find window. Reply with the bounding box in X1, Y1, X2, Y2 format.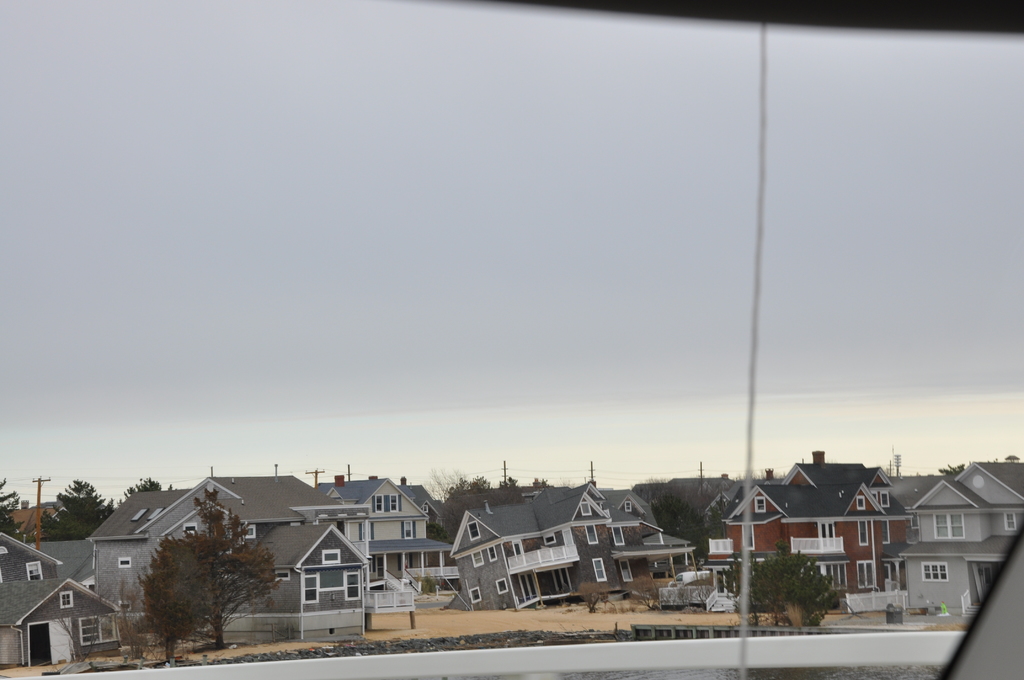
934, 514, 967, 535.
